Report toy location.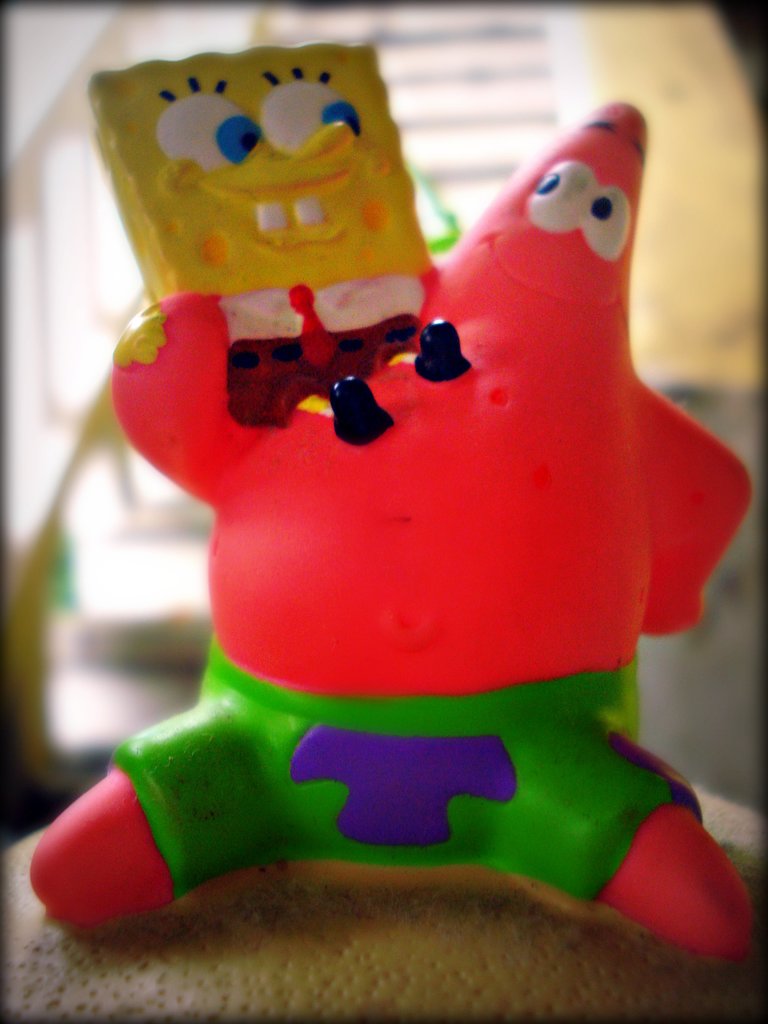
Report: BBox(77, 40, 468, 452).
